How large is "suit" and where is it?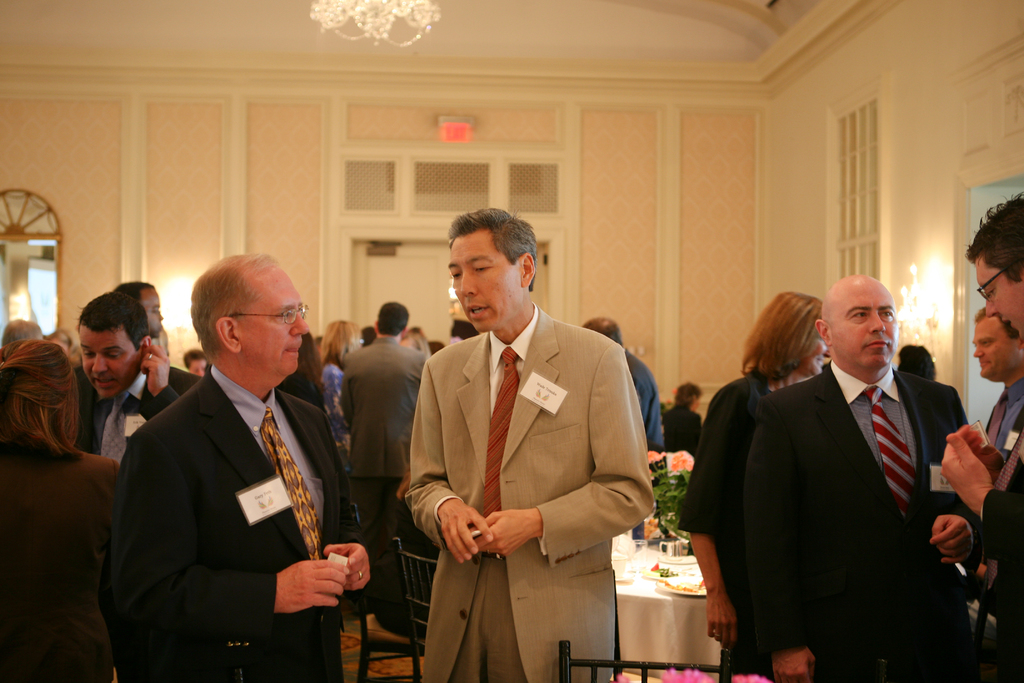
Bounding box: bbox(410, 206, 662, 673).
